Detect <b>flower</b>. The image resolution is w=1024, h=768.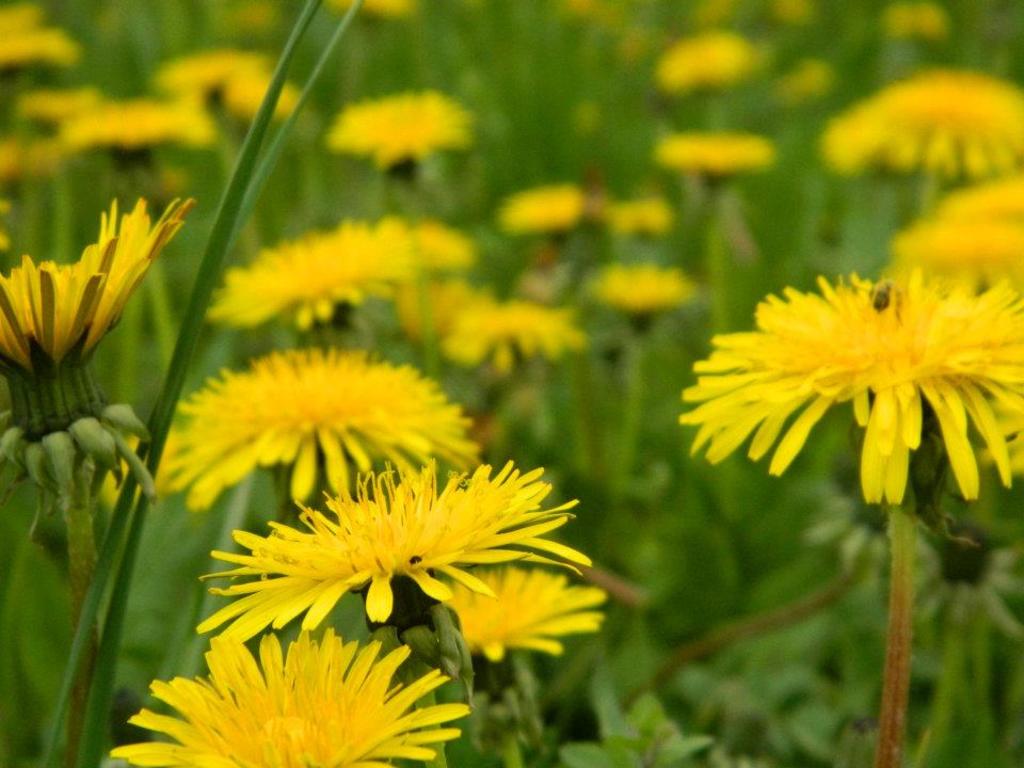
{"x1": 810, "y1": 68, "x2": 1023, "y2": 174}.
